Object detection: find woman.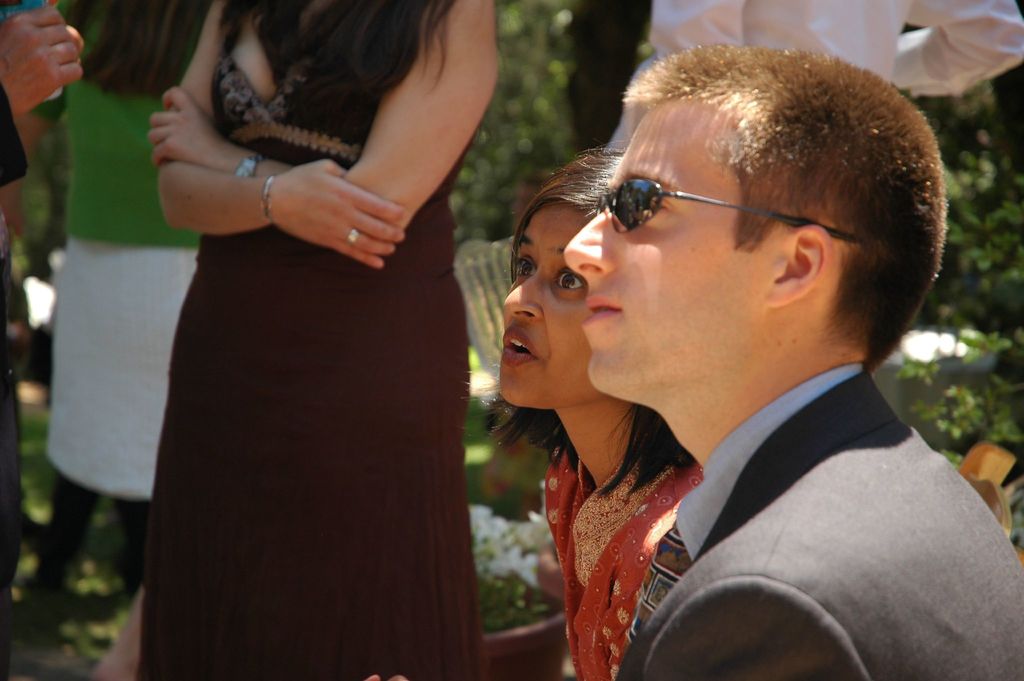
[x1=111, y1=0, x2=490, y2=680].
